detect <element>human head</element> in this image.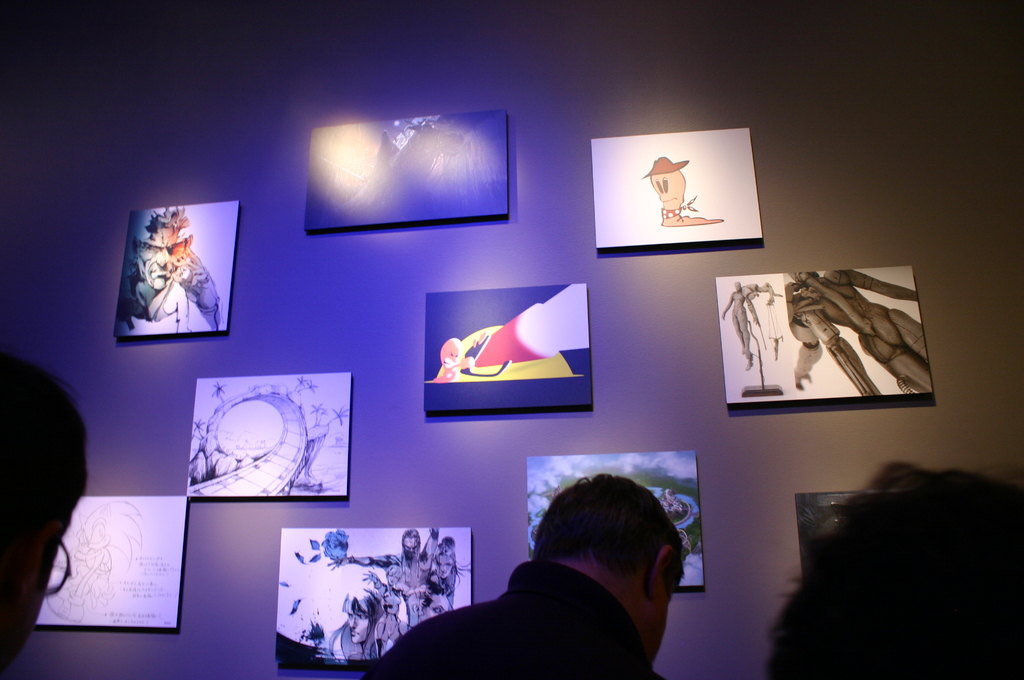
Detection: {"x1": 435, "y1": 553, "x2": 456, "y2": 580}.
